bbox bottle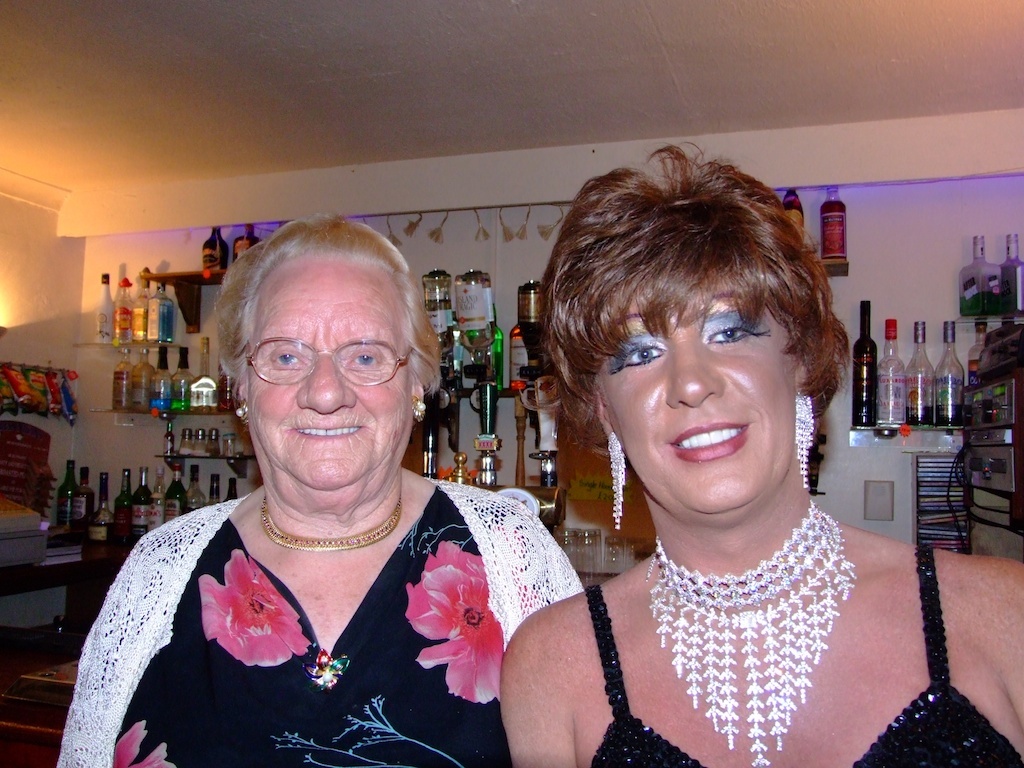
select_region(164, 468, 190, 524)
